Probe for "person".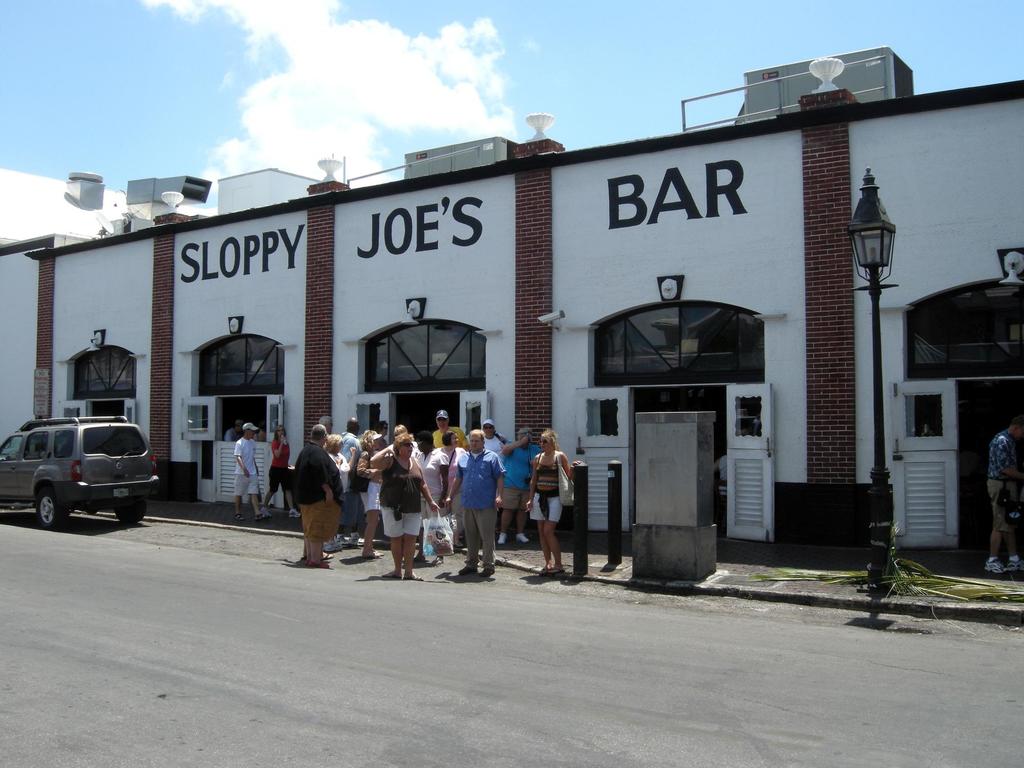
Probe result: <region>234, 431, 267, 522</region>.
